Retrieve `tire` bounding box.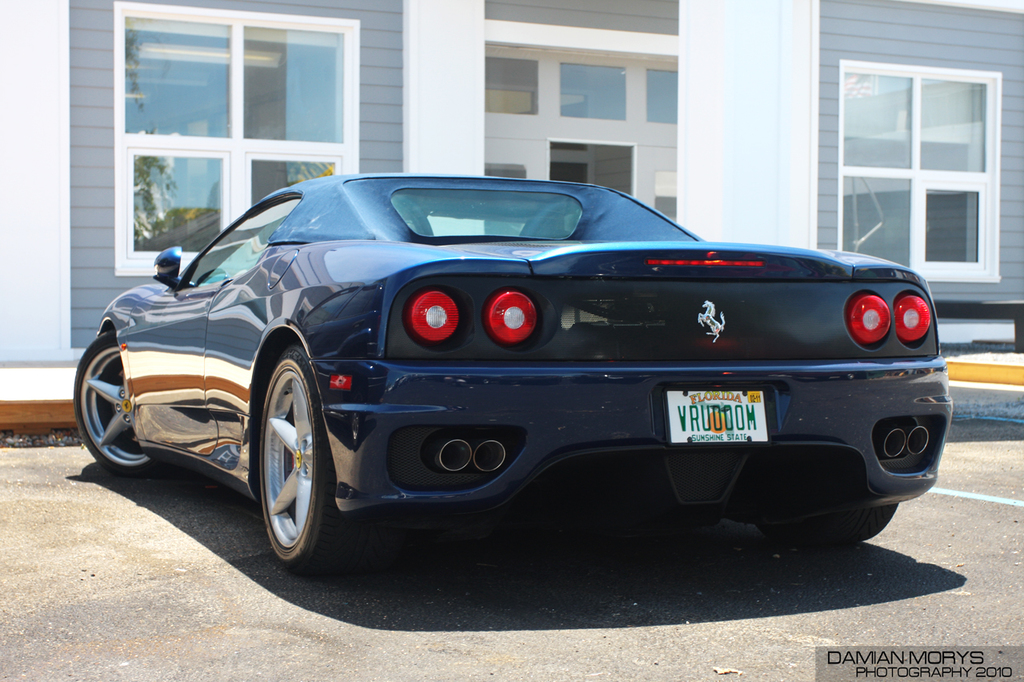
Bounding box: l=247, t=343, r=348, b=562.
